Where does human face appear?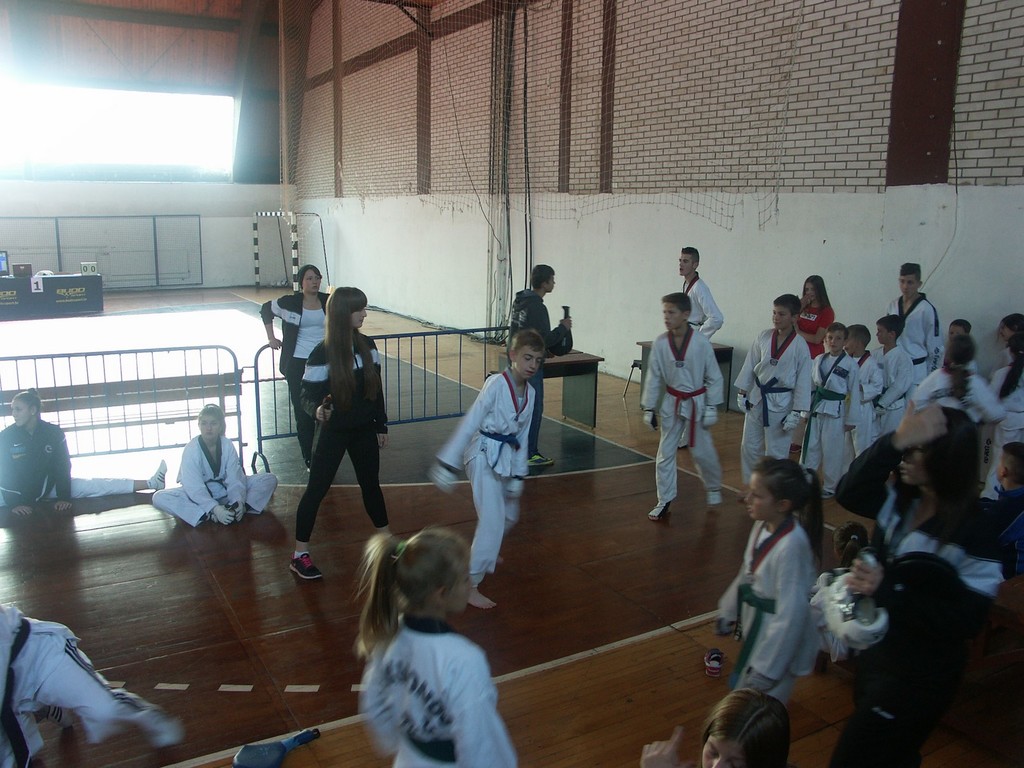
Appears at (left=808, top=282, right=817, bottom=303).
